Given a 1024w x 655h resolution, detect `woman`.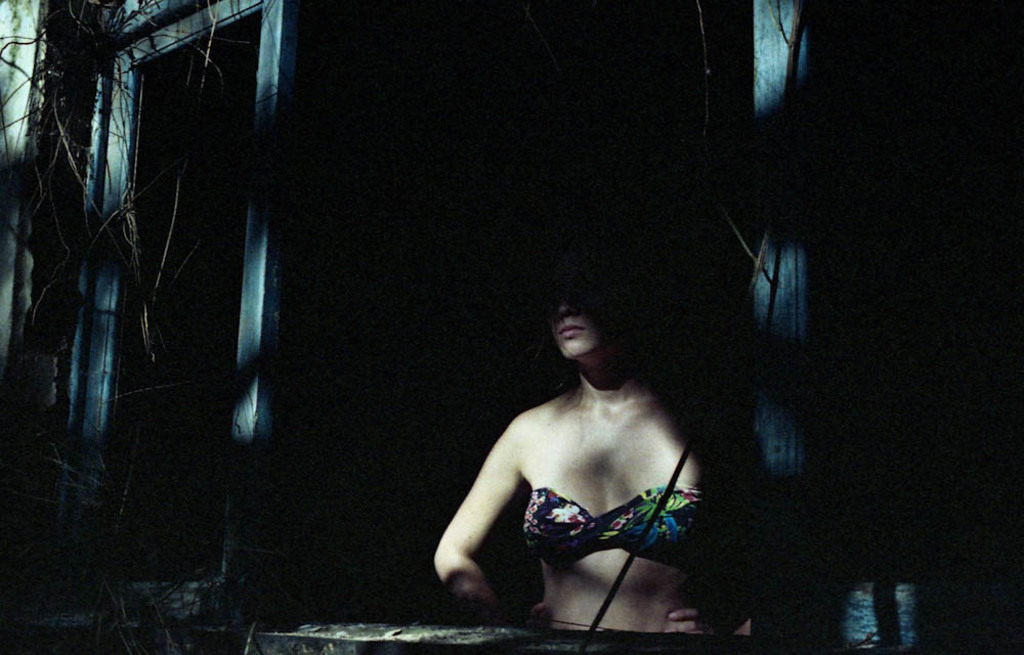
BBox(429, 259, 762, 640).
